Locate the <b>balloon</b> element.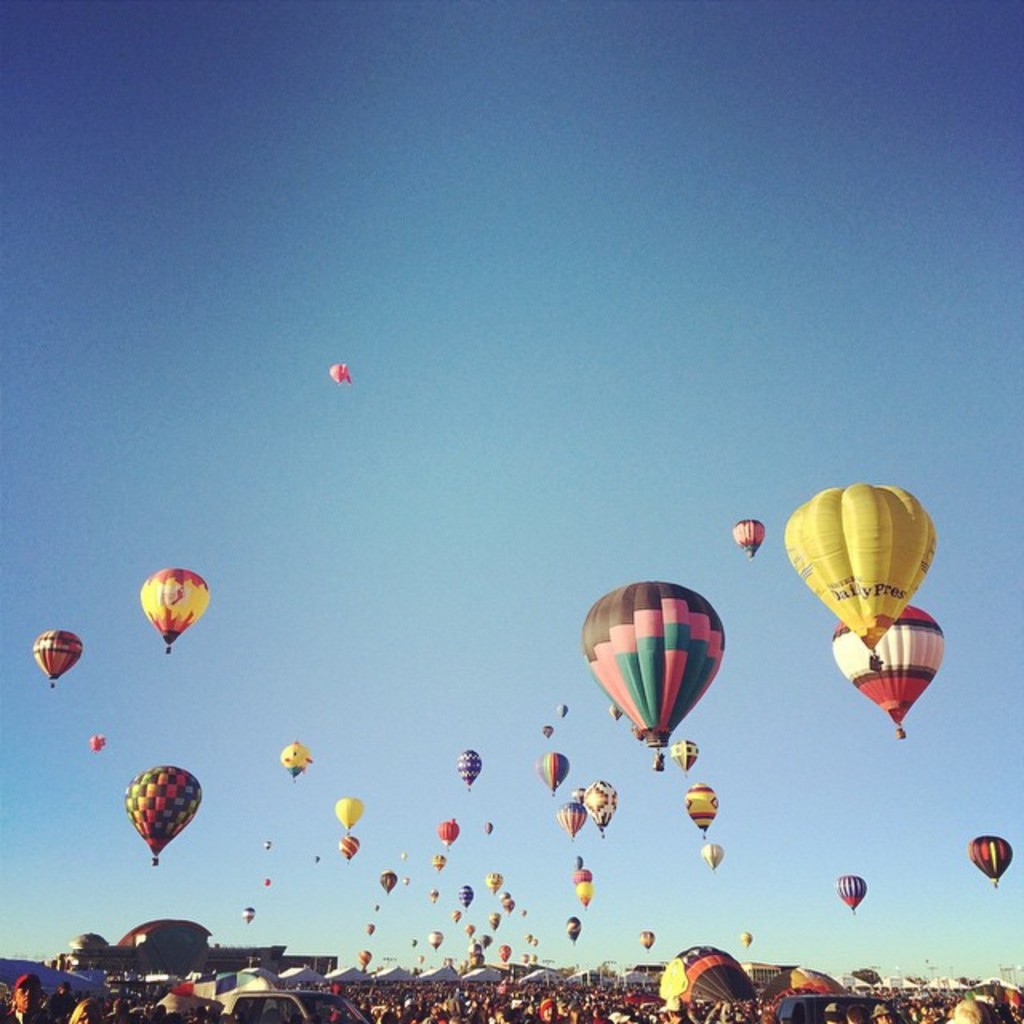
Element bbox: [x1=539, y1=722, x2=555, y2=742].
